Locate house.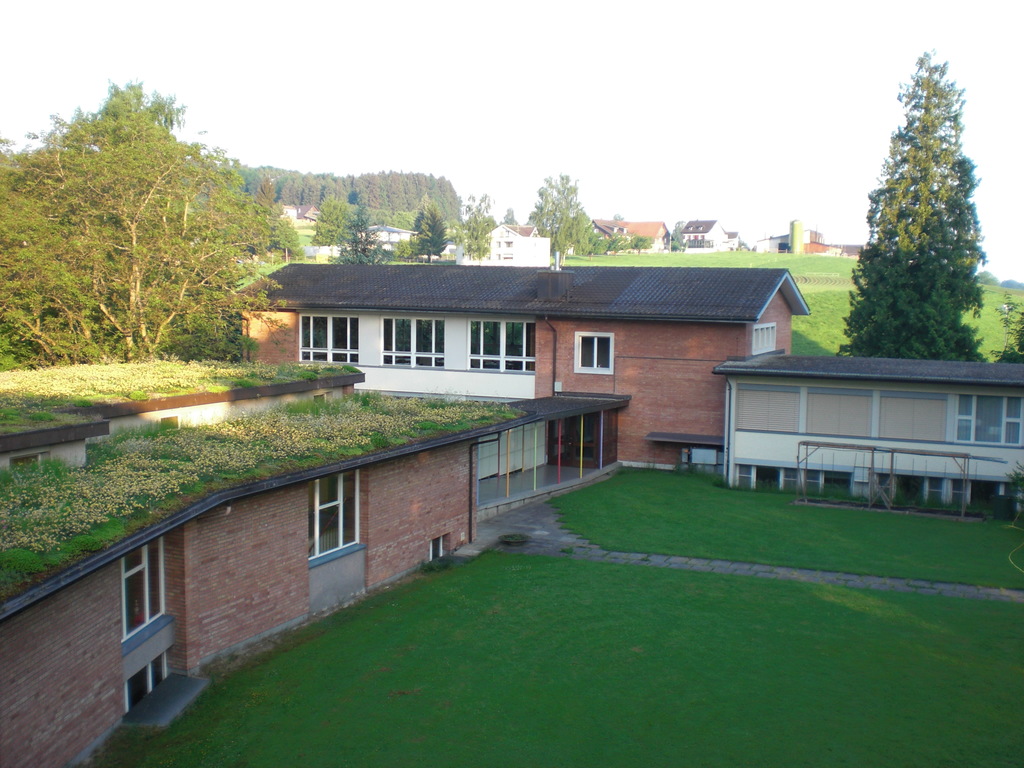
Bounding box: select_region(675, 218, 747, 253).
